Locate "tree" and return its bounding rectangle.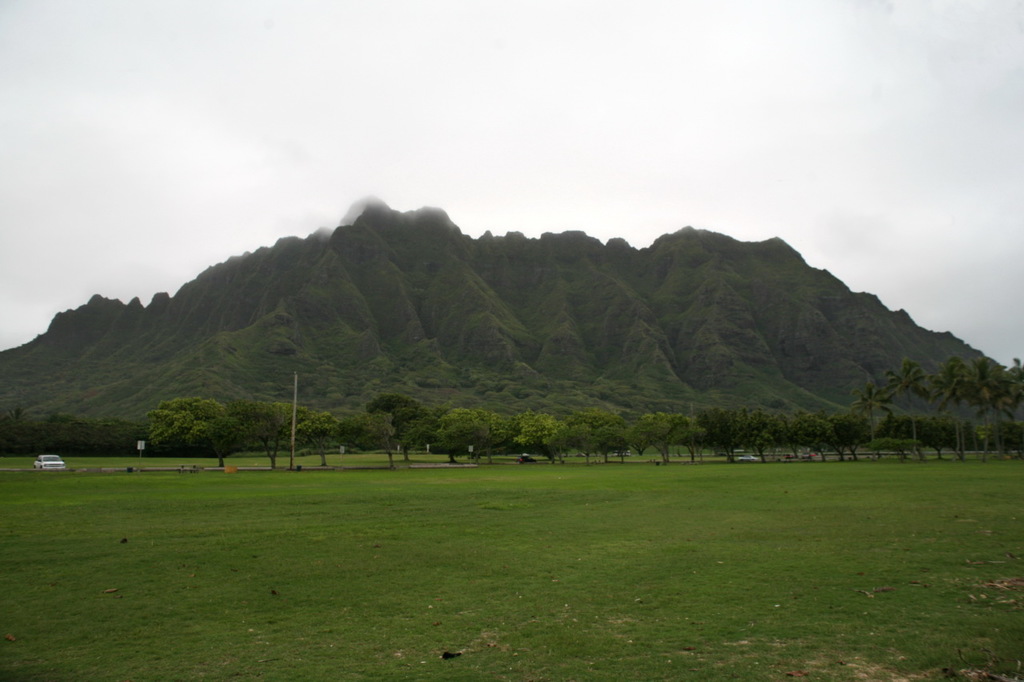
(x1=882, y1=357, x2=929, y2=465).
